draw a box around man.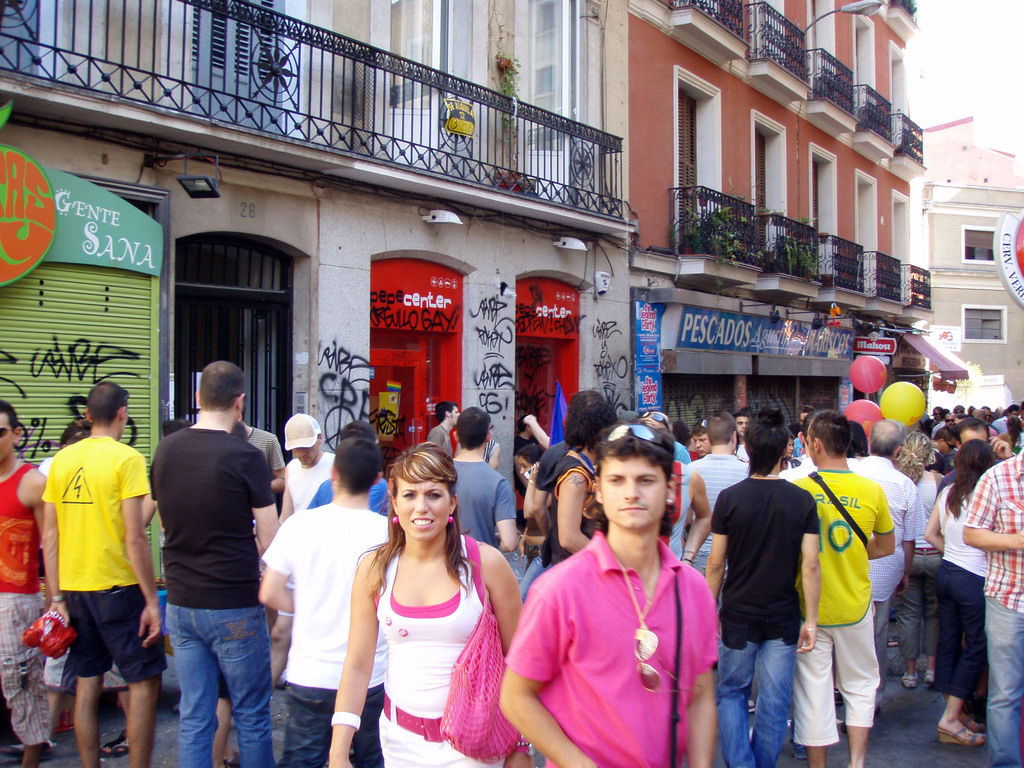
bbox=[447, 408, 519, 561].
